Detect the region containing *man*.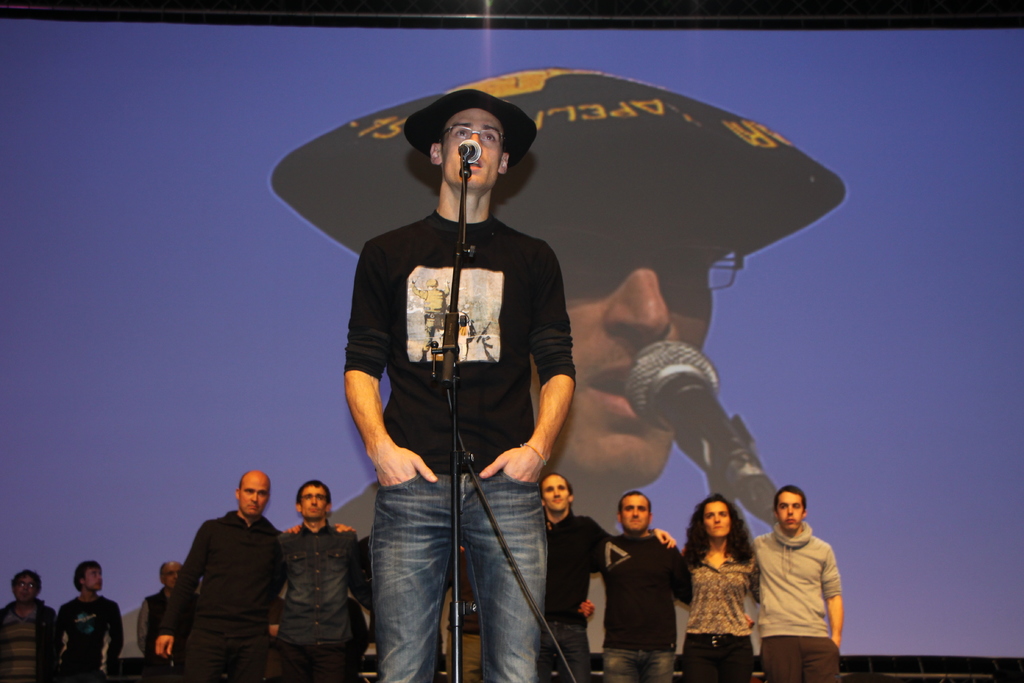
BBox(269, 68, 847, 539).
